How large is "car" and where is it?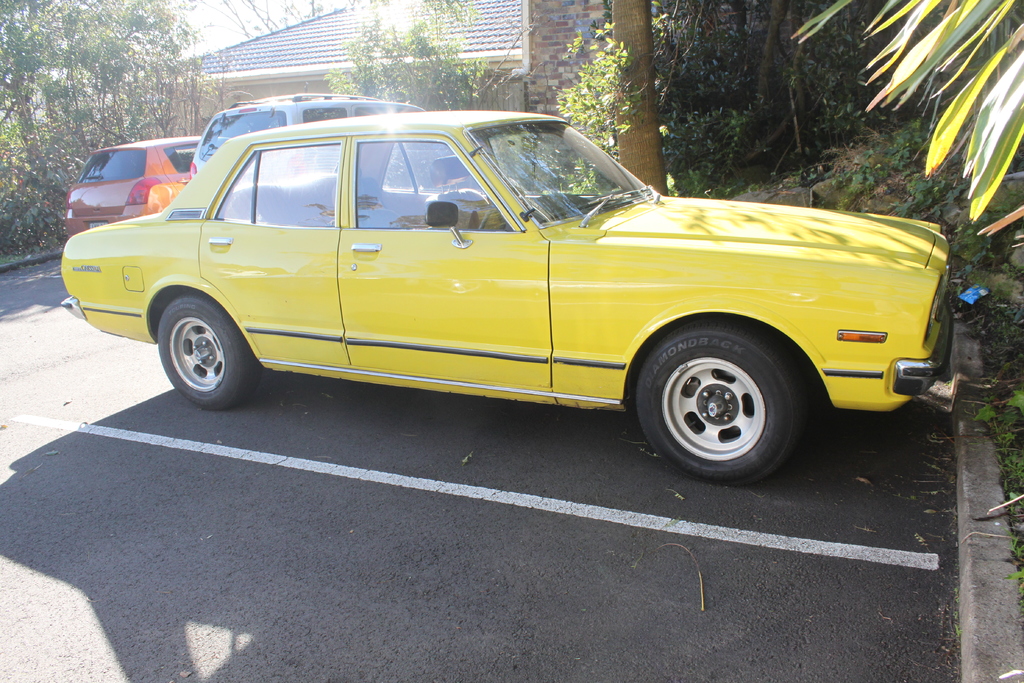
Bounding box: [x1=63, y1=136, x2=230, y2=241].
